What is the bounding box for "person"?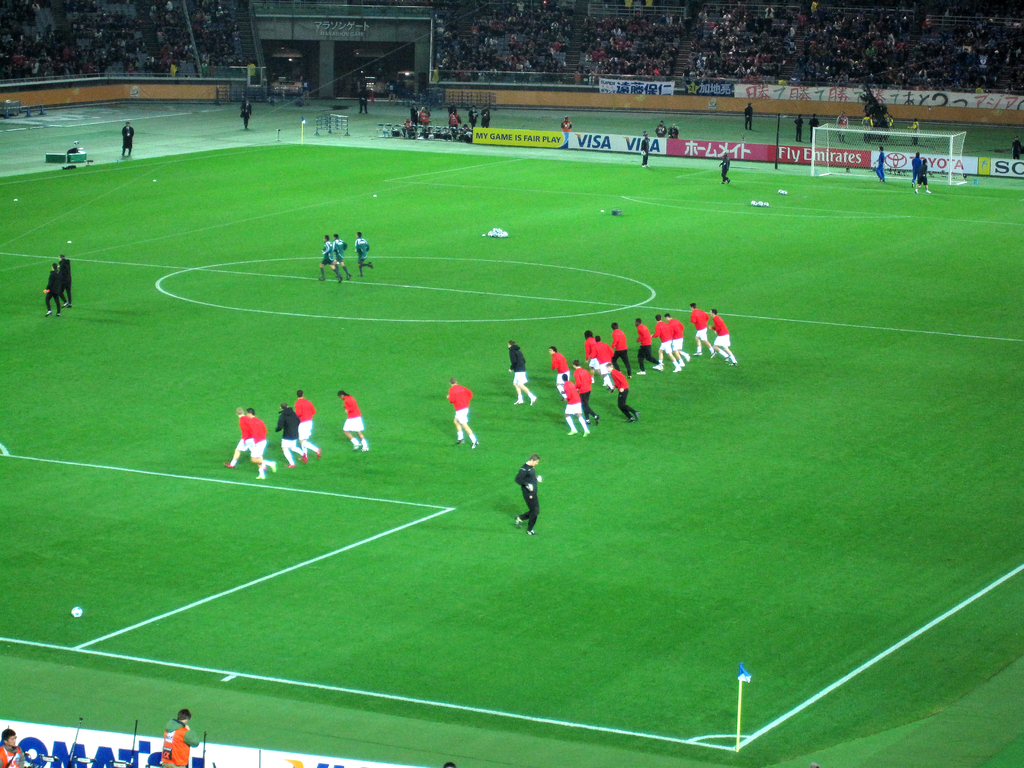
Rect(831, 111, 853, 140).
